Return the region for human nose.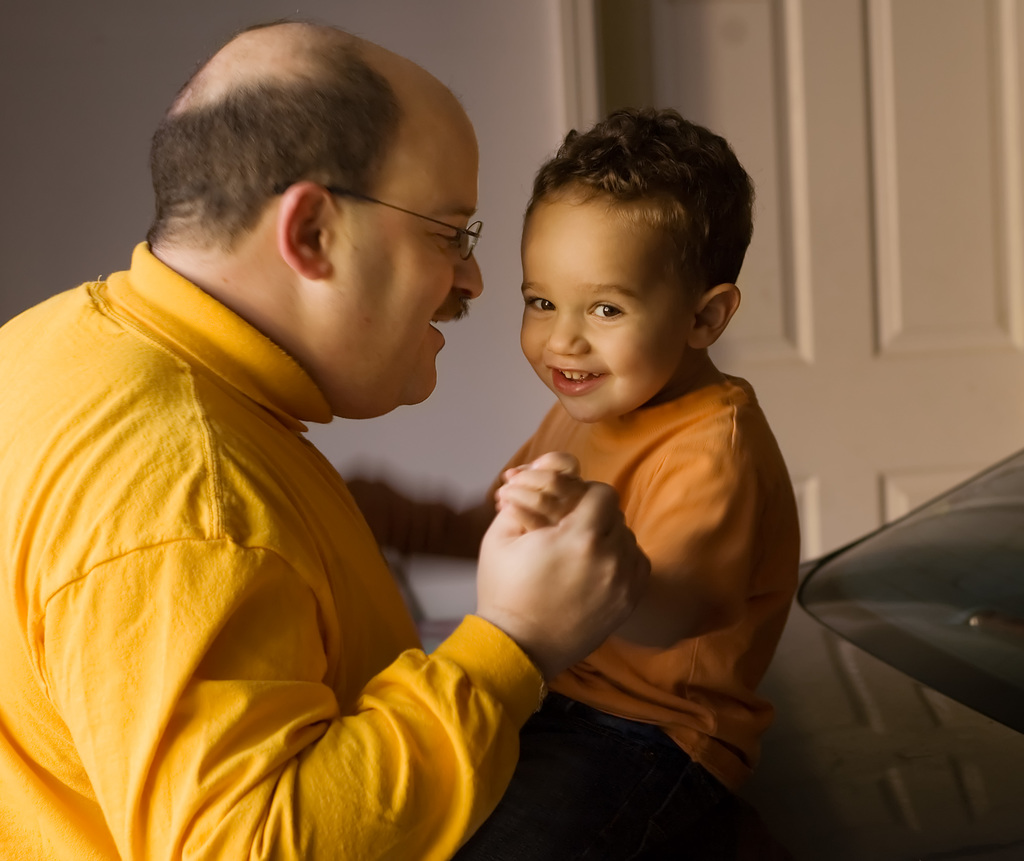
(545, 312, 587, 360).
